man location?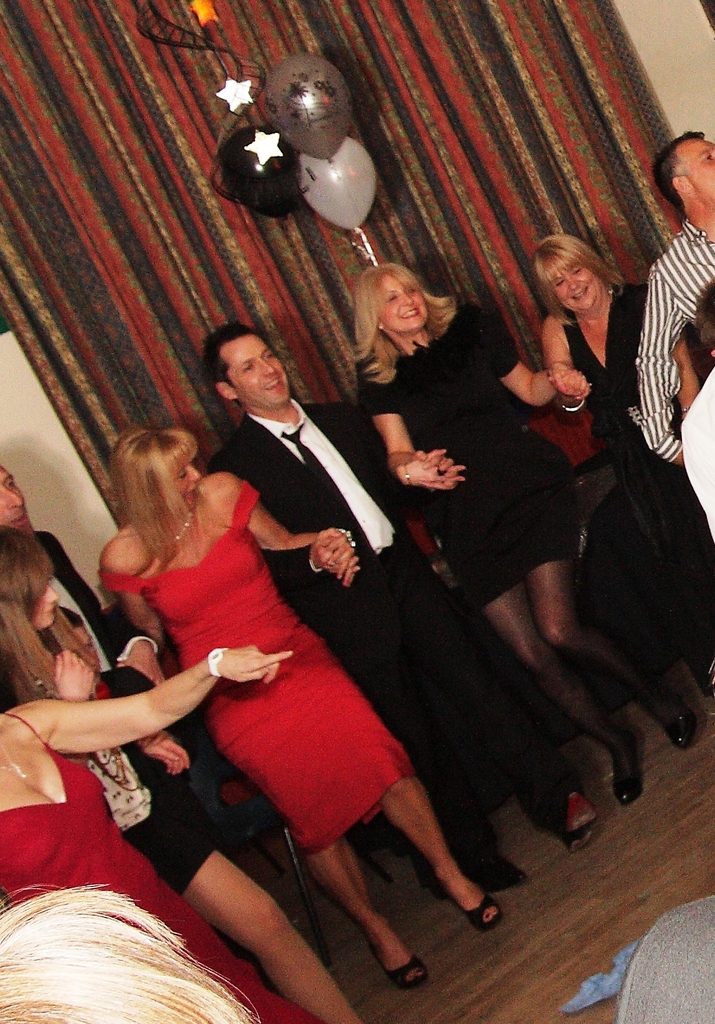
(left=83, top=236, right=512, bottom=944)
